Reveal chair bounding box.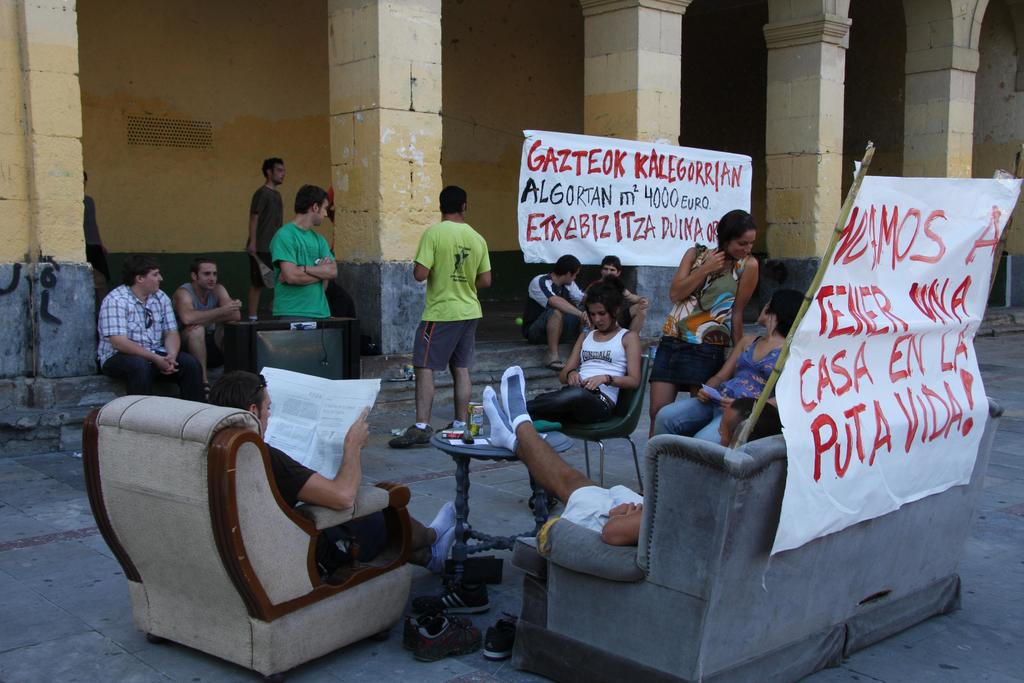
Revealed: x1=80, y1=347, x2=407, y2=682.
